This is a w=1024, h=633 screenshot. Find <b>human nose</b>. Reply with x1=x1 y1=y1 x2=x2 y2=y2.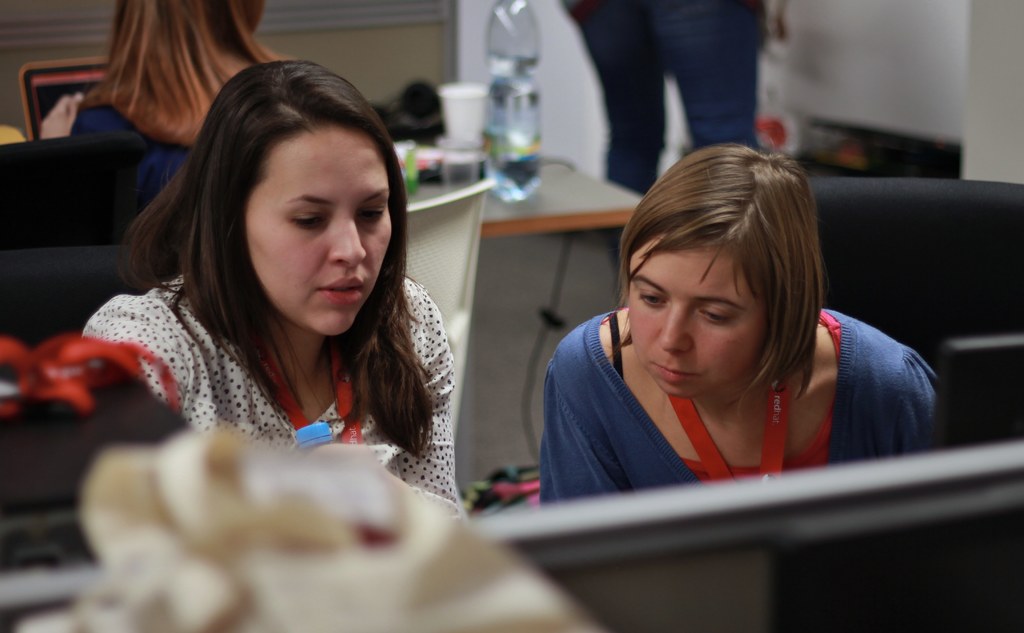
x1=328 y1=211 x2=364 y2=263.
